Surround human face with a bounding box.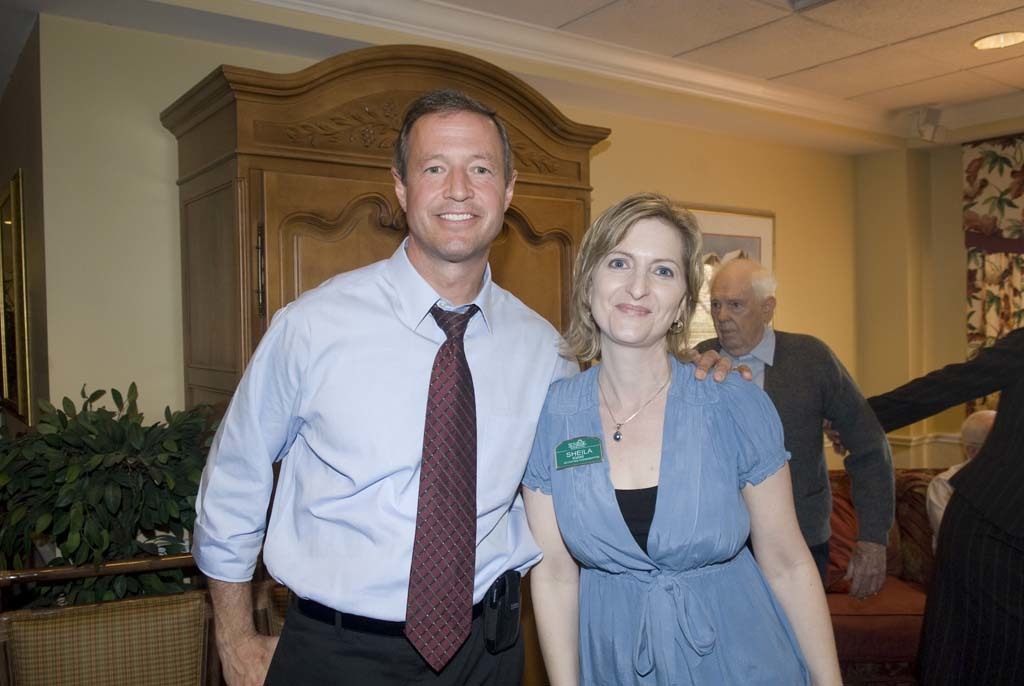
bbox(406, 111, 505, 258).
